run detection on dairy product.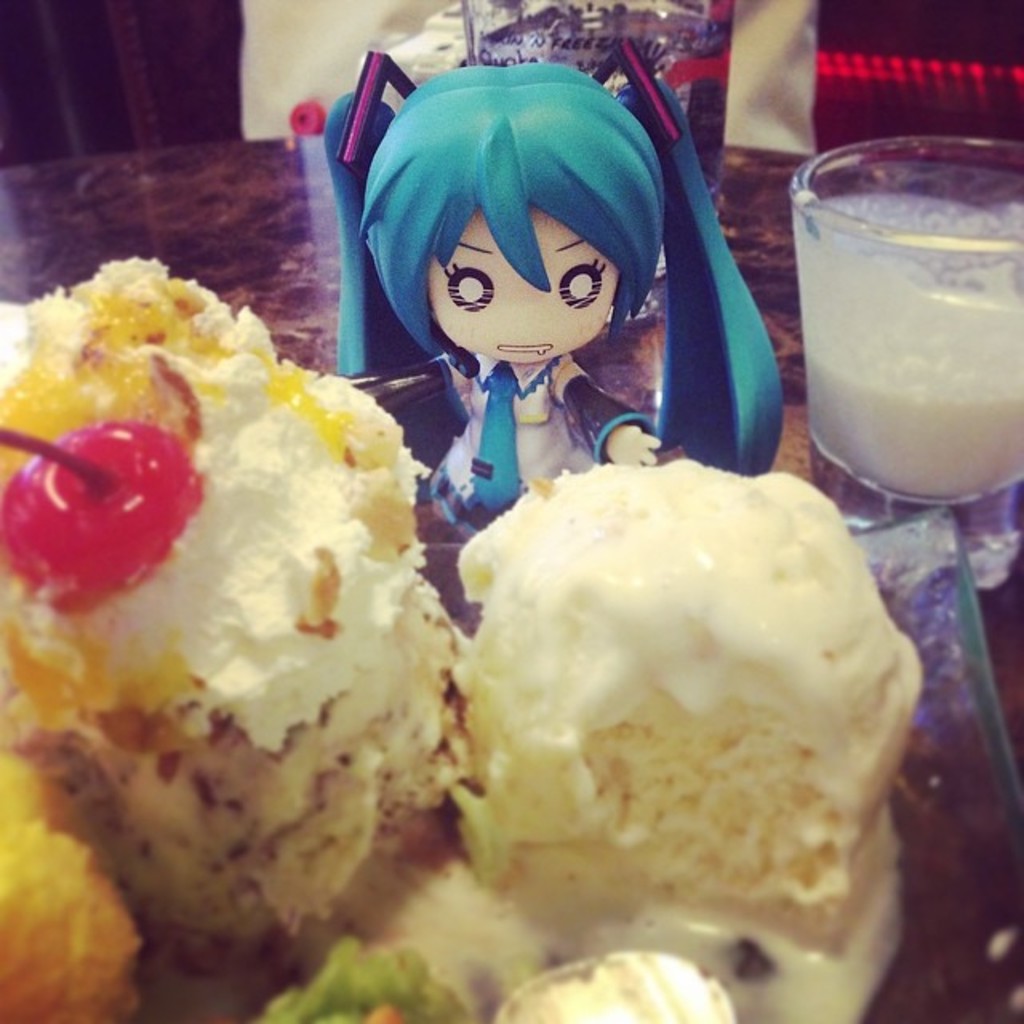
Result: [466, 430, 920, 970].
